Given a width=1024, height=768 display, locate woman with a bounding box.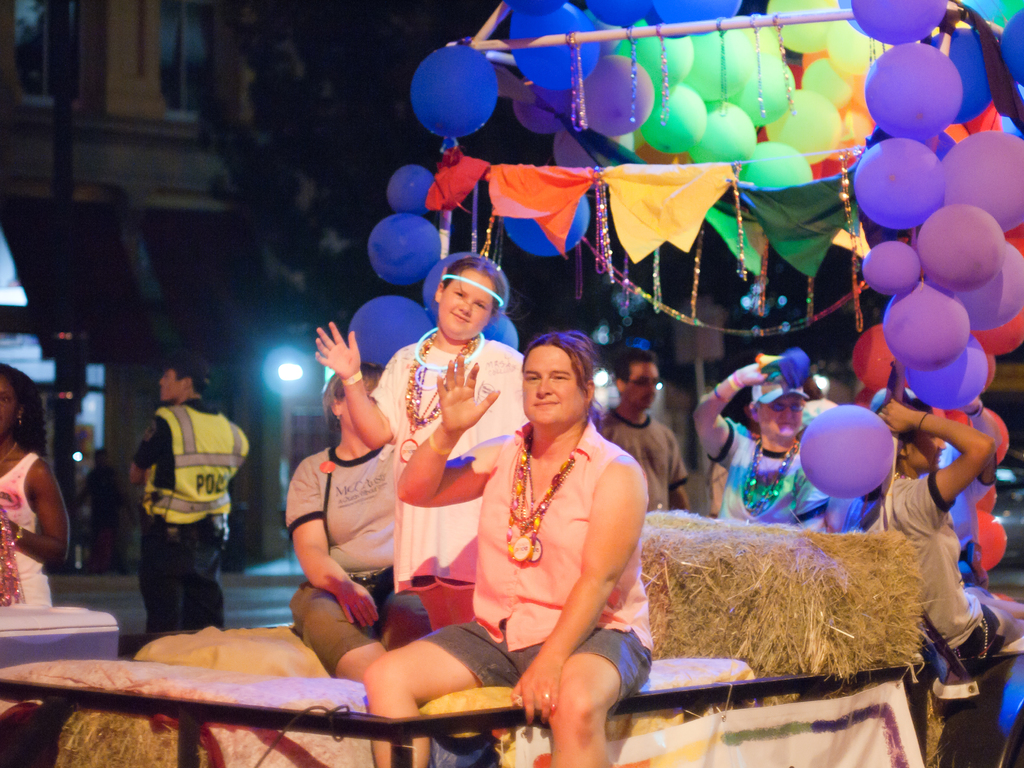
Located: [694, 345, 828, 537].
